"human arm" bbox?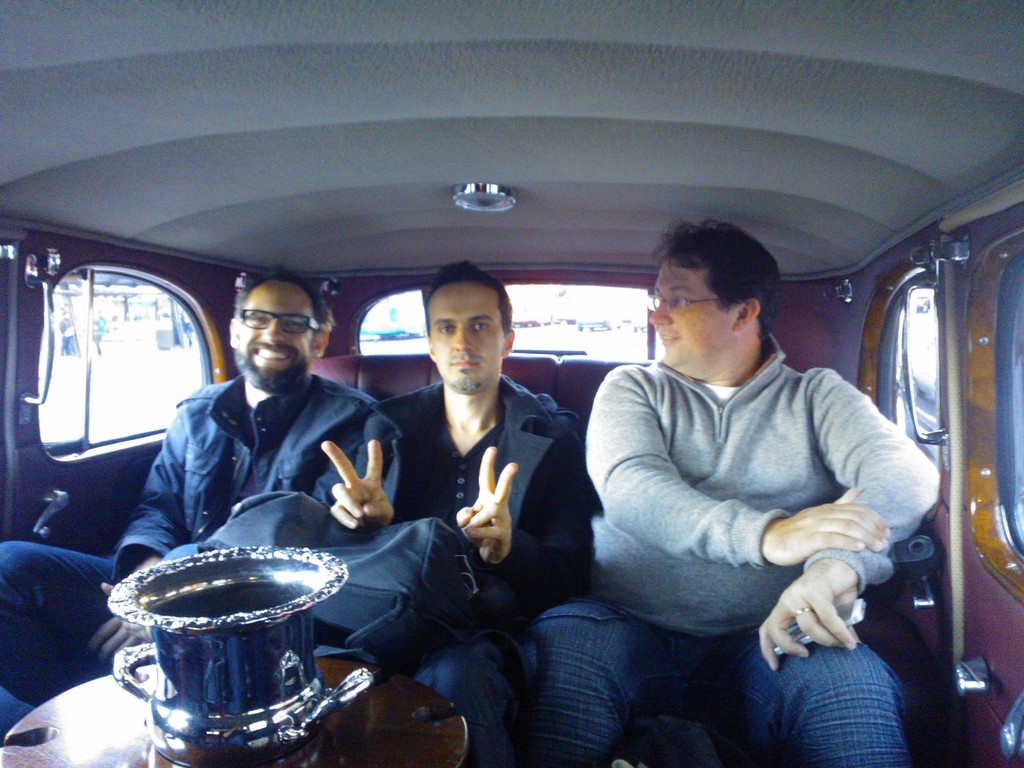
{"x1": 753, "y1": 369, "x2": 936, "y2": 676}
